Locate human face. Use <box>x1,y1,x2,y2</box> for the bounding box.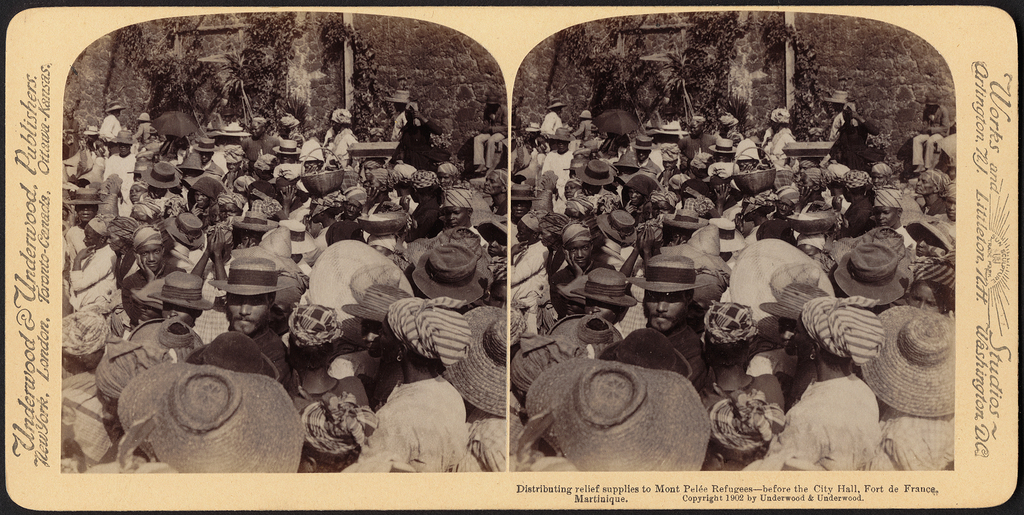
<box>565,180,581,200</box>.
